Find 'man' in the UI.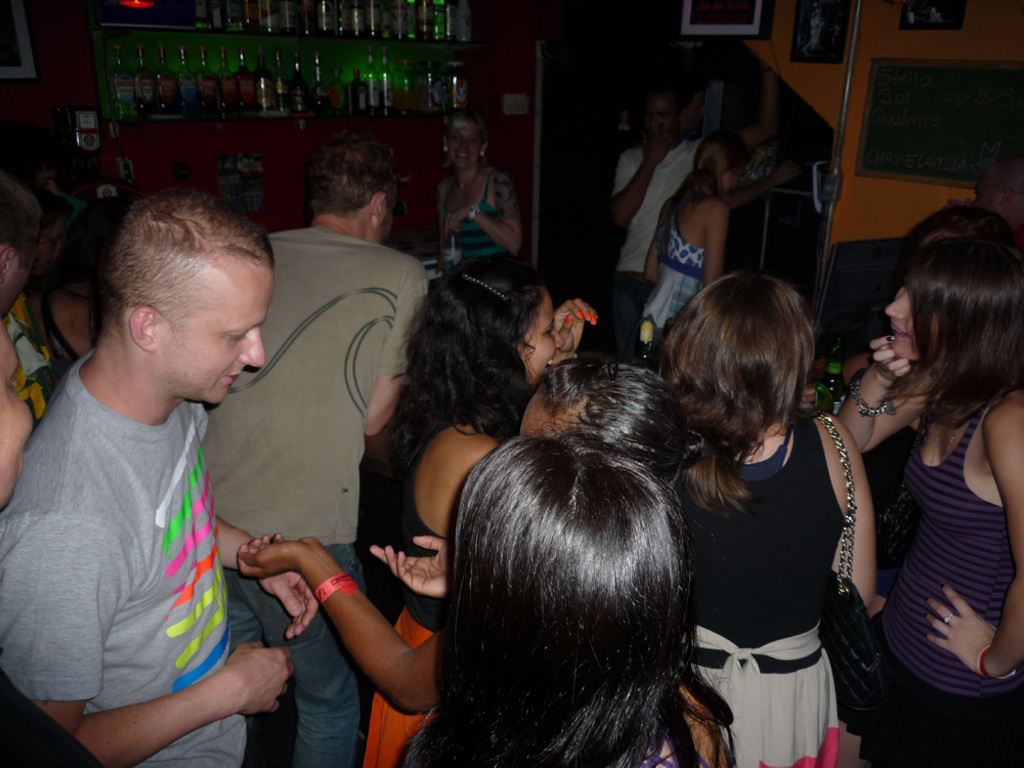
UI element at [0,180,41,318].
